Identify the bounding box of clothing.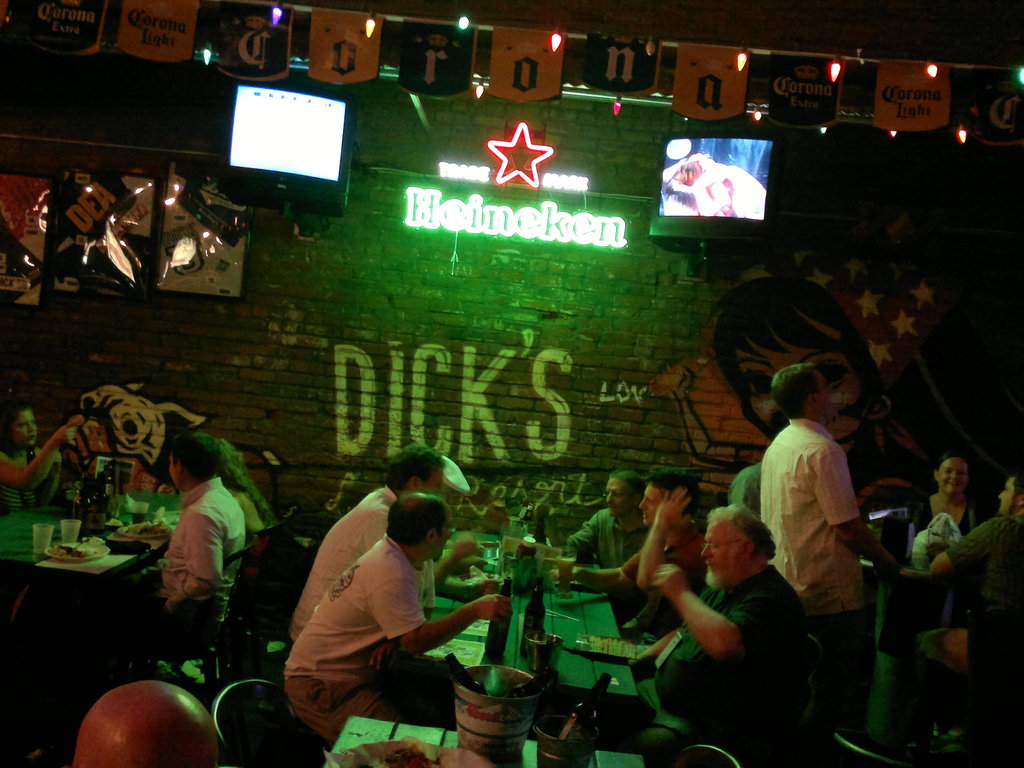
731, 458, 768, 521.
